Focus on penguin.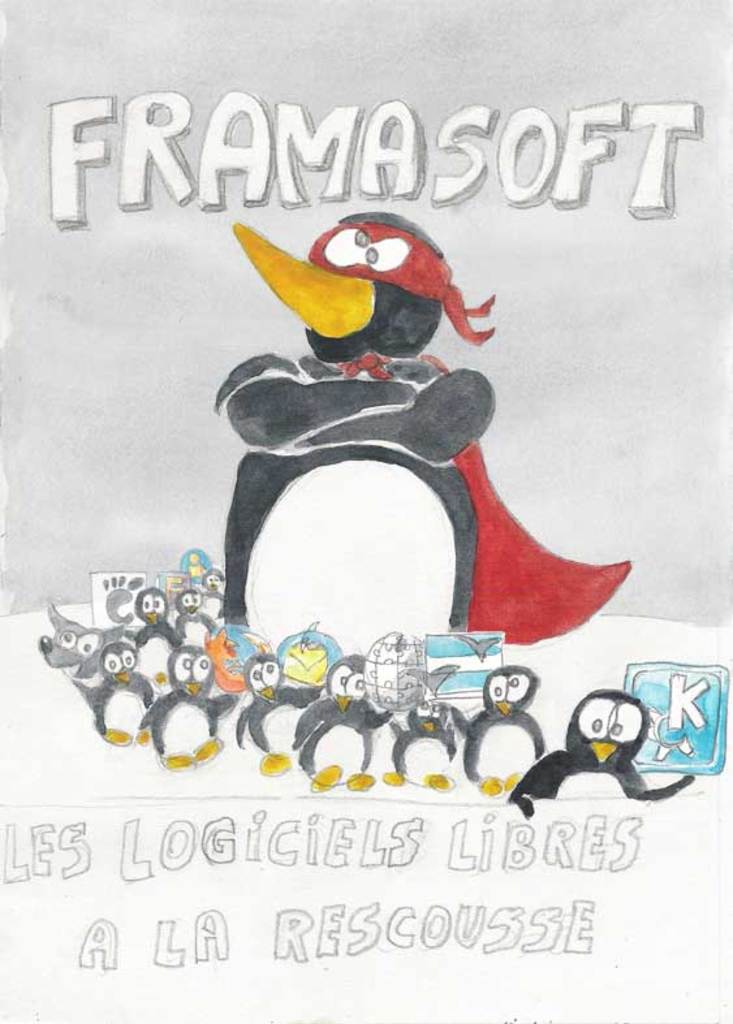
Focused at box=[465, 657, 547, 792].
